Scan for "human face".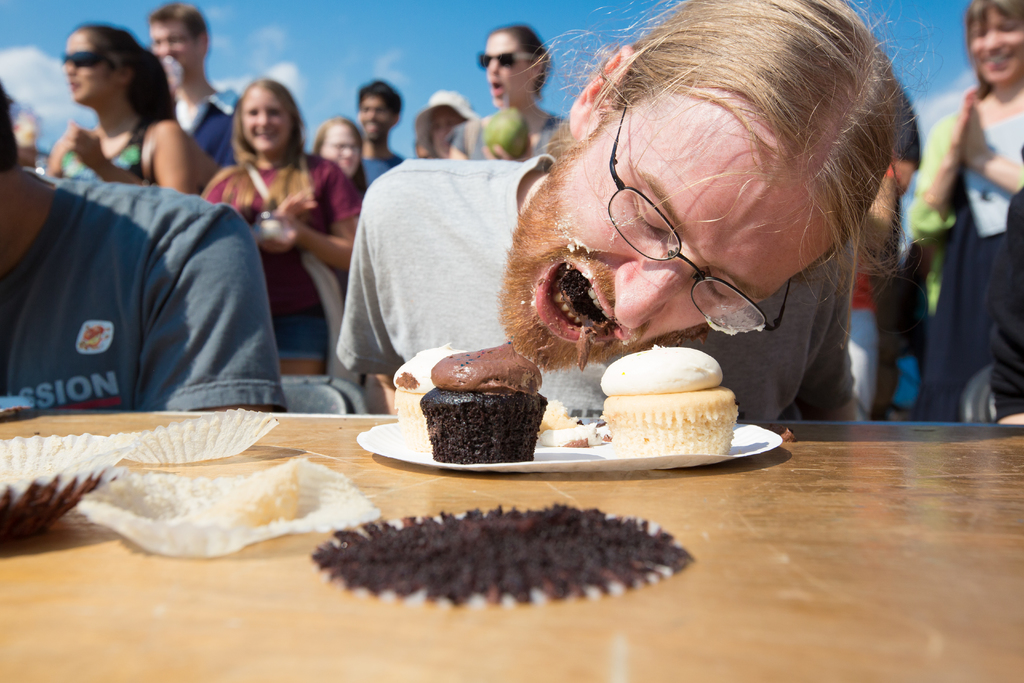
Scan result: rect(61, 31, 116, 99).
